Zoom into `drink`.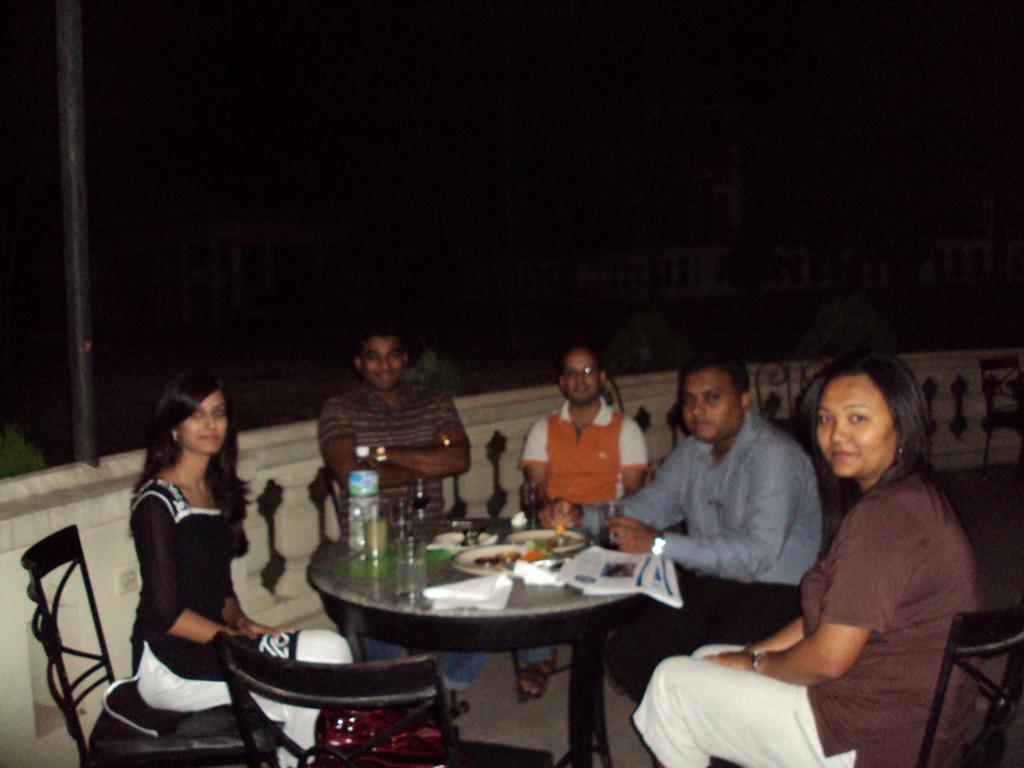
Zoom target: crop(362, 511, 385, 554).
